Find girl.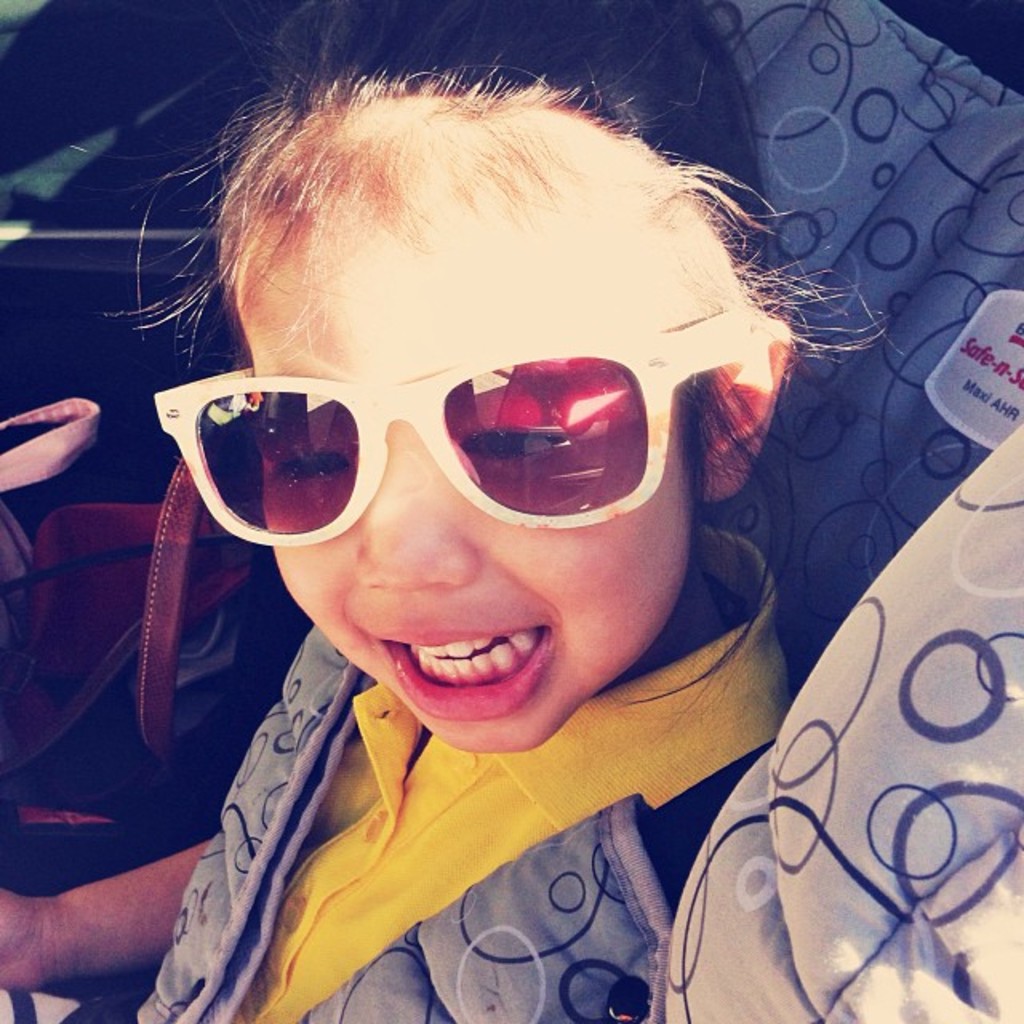
bbox(0, 0, 917, 1022).
